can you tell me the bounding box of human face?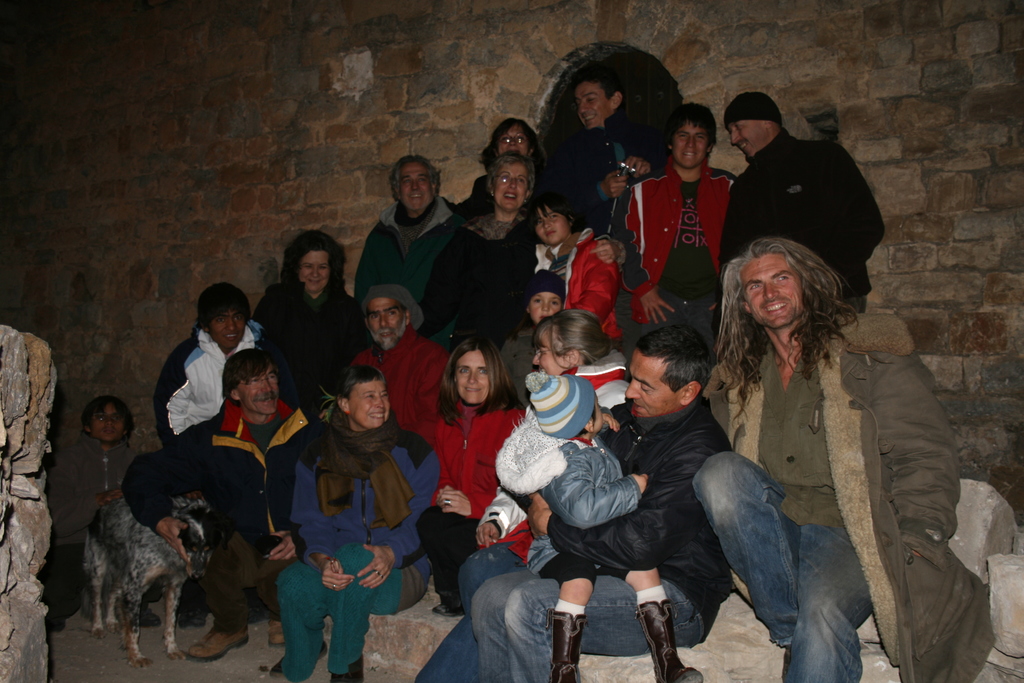
pyautogui.locateOnScreen(371, 302, 404, 343).
